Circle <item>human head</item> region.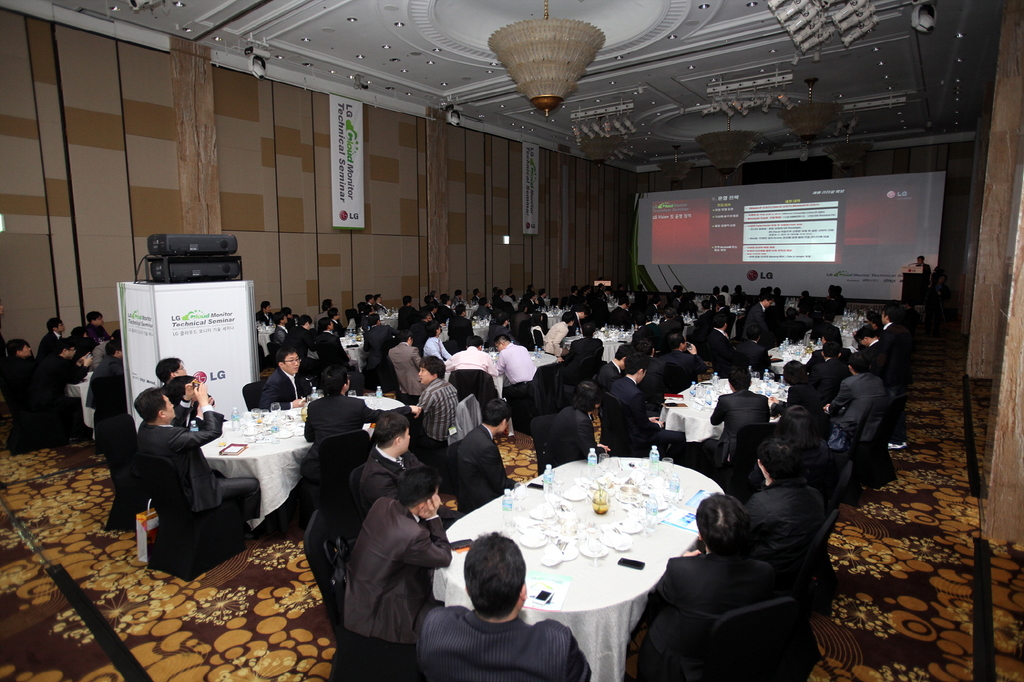
Region: 59, 335, 79, 356.
